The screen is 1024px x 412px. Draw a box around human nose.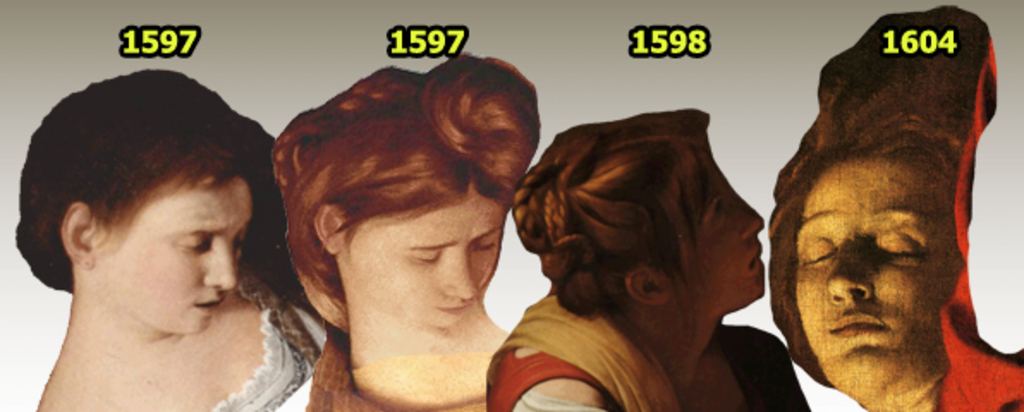
Rect(204, 239, 237, 288).
